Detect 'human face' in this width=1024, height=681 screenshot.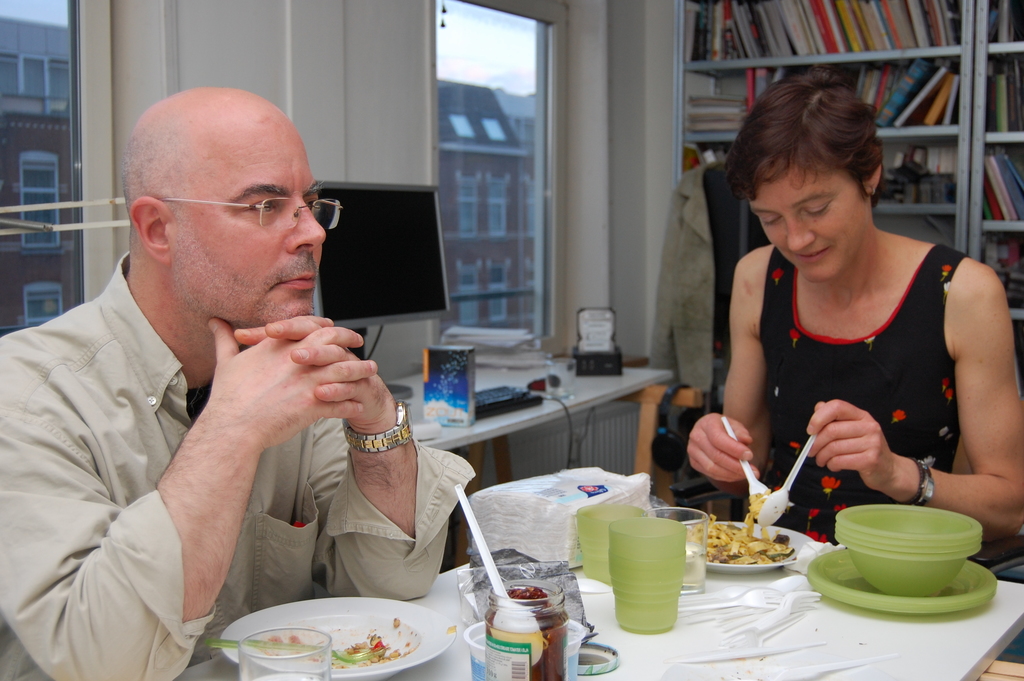
Detection: region(763, 162, 867, 285).
